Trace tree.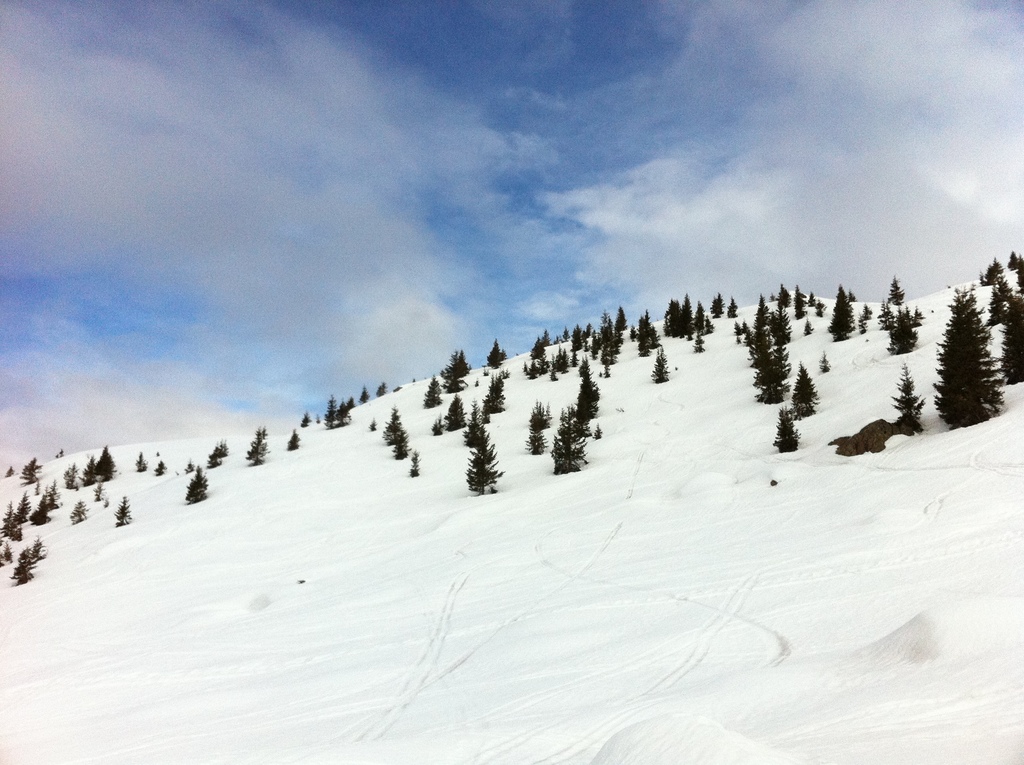
Traced to [left=30, top=492, right=52, bottom=523].
